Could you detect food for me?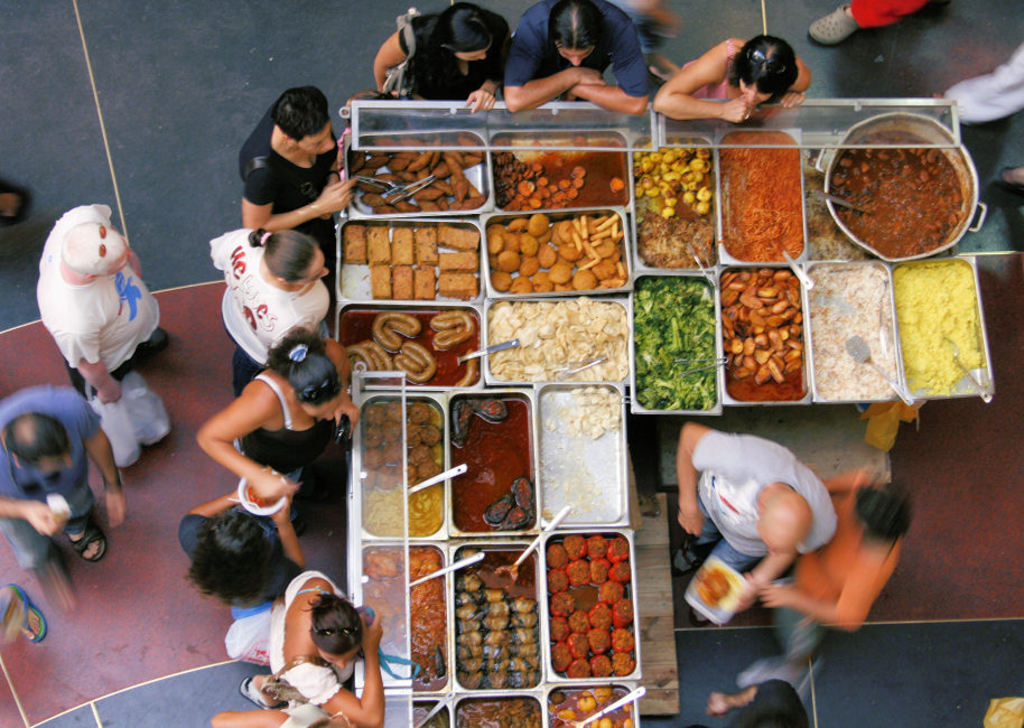
Detection result: locate(586, 626, 613, 655).
